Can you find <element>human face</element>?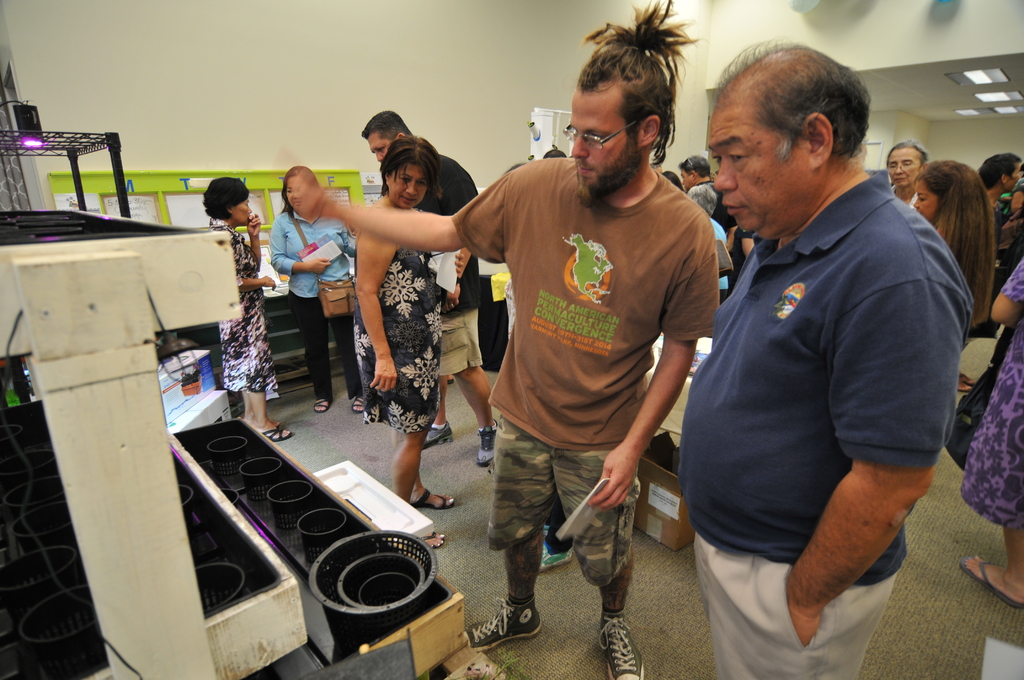
Yes, bounding box: left=913, top=183, right=938, bottom=225.
